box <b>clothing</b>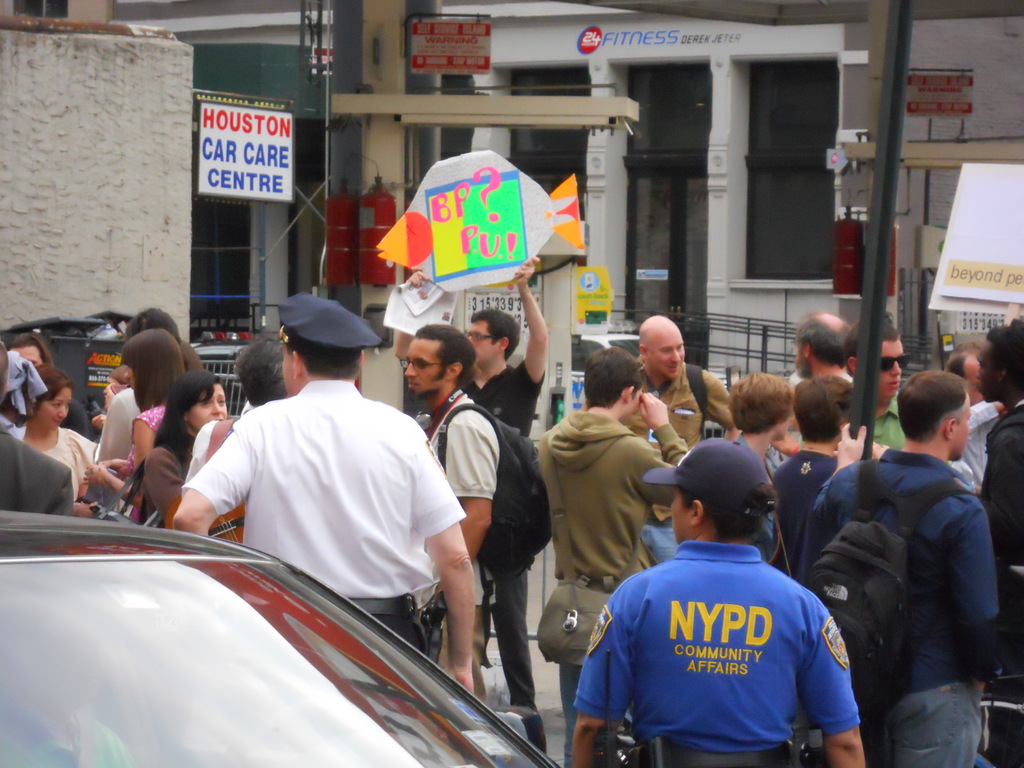
BBox(0, 429, 74, 516)
